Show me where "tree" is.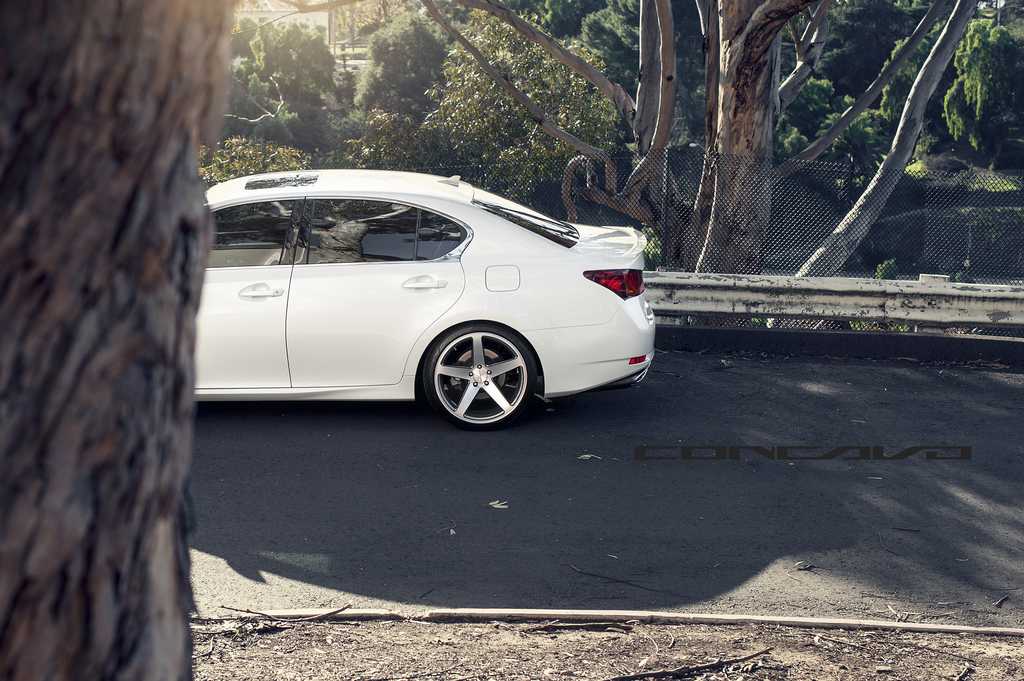
"tree" is at (8, 26, 205, 637).
